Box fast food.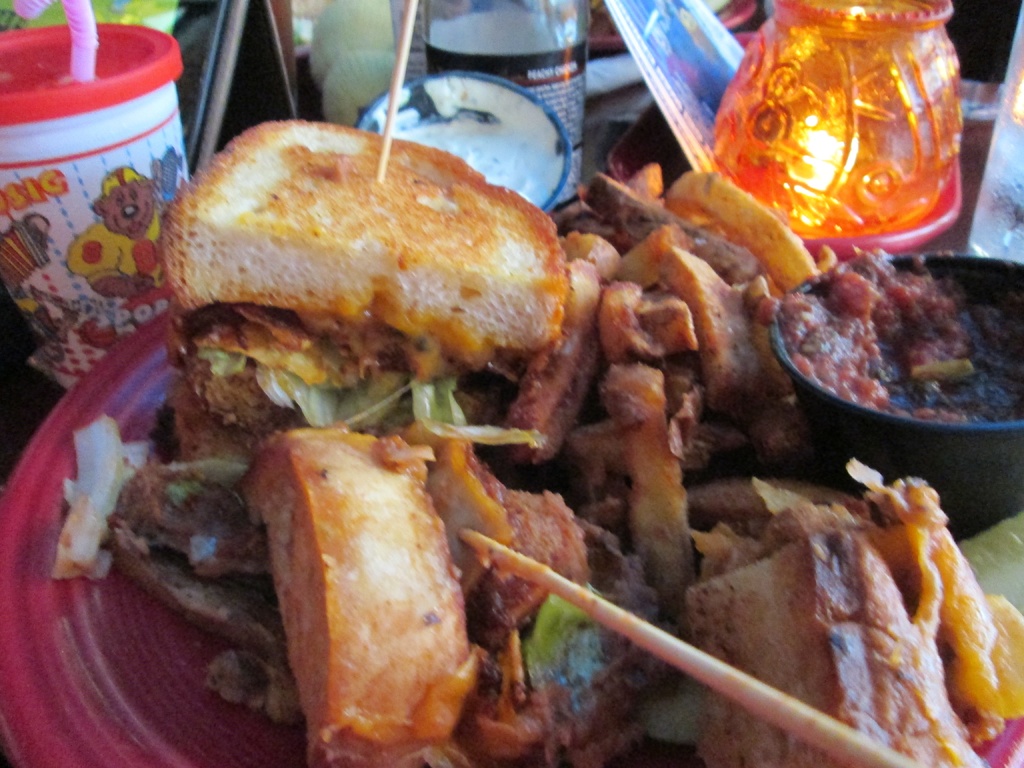
<region>84, 444, 298, 728</region>.
